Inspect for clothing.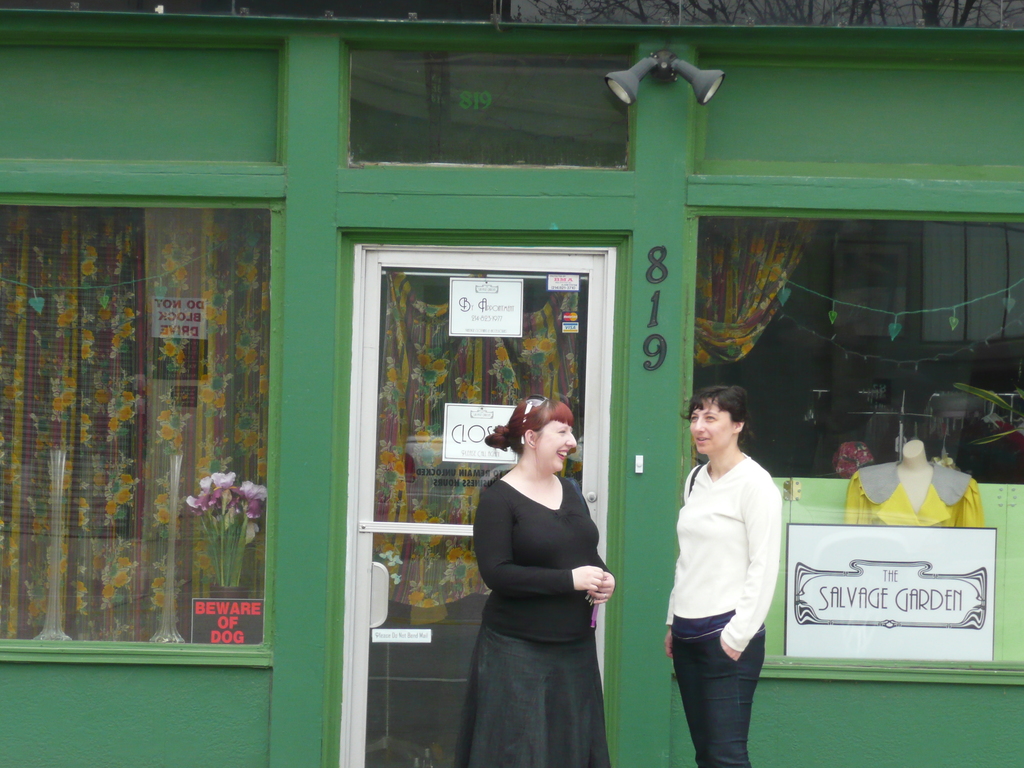
Inspection: [449, 477, 613, 767].
